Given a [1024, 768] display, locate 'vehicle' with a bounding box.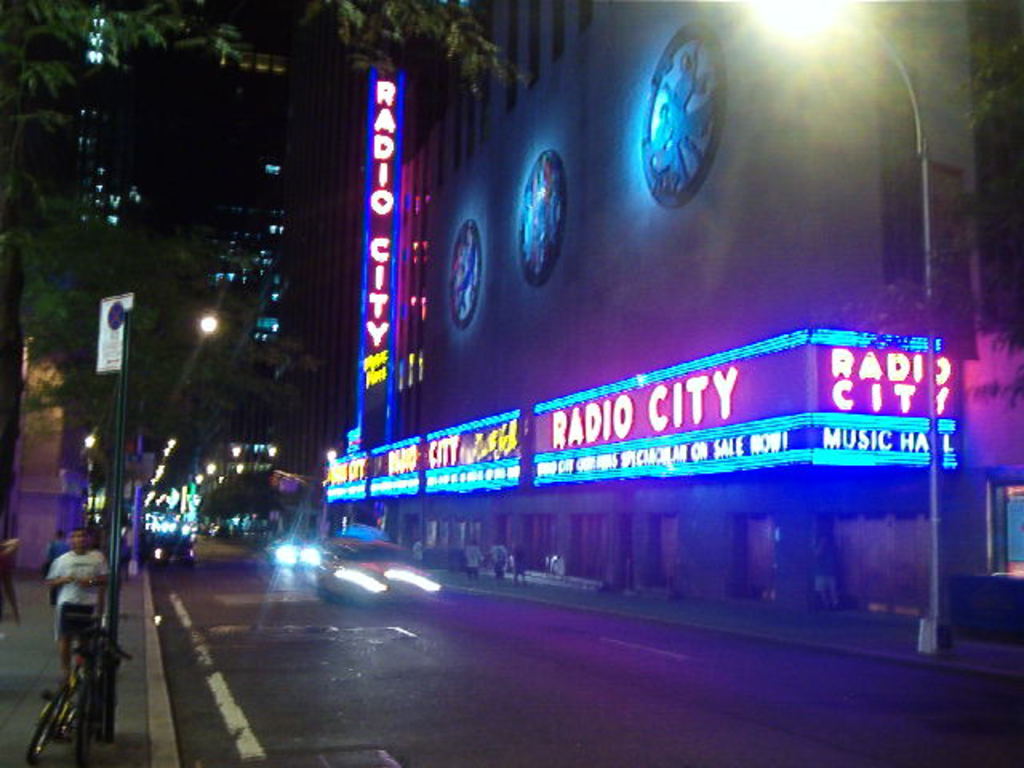
Located: 154,523,195,573.
